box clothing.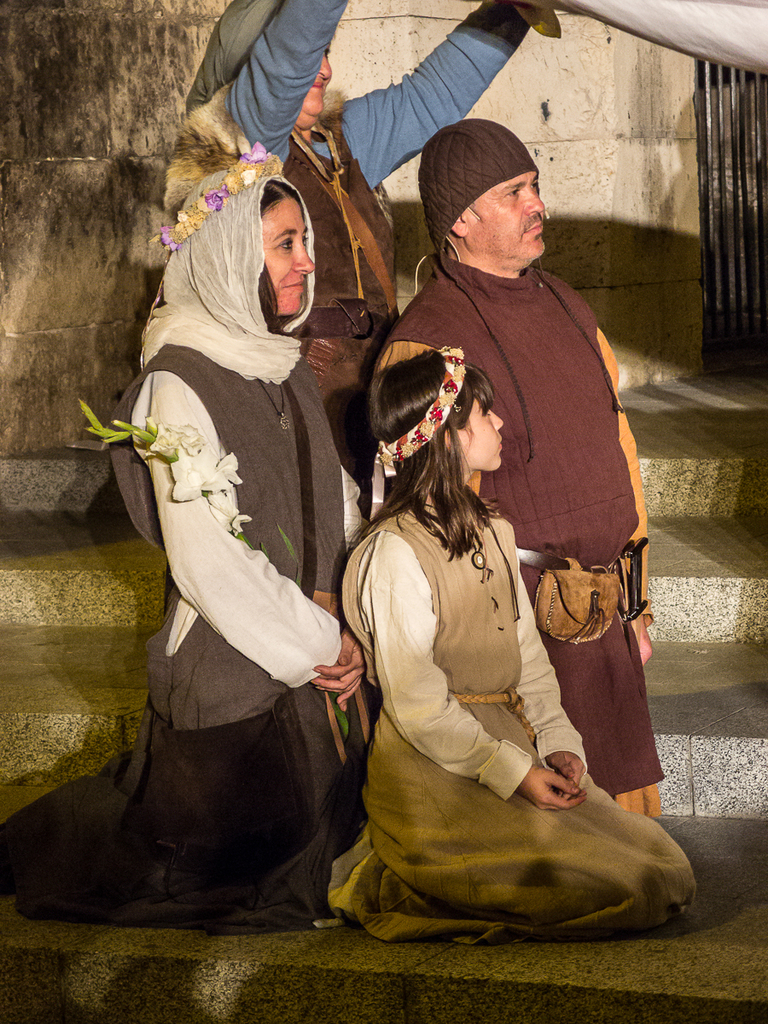
(left=189, top=0, right=538, bottom=482).
